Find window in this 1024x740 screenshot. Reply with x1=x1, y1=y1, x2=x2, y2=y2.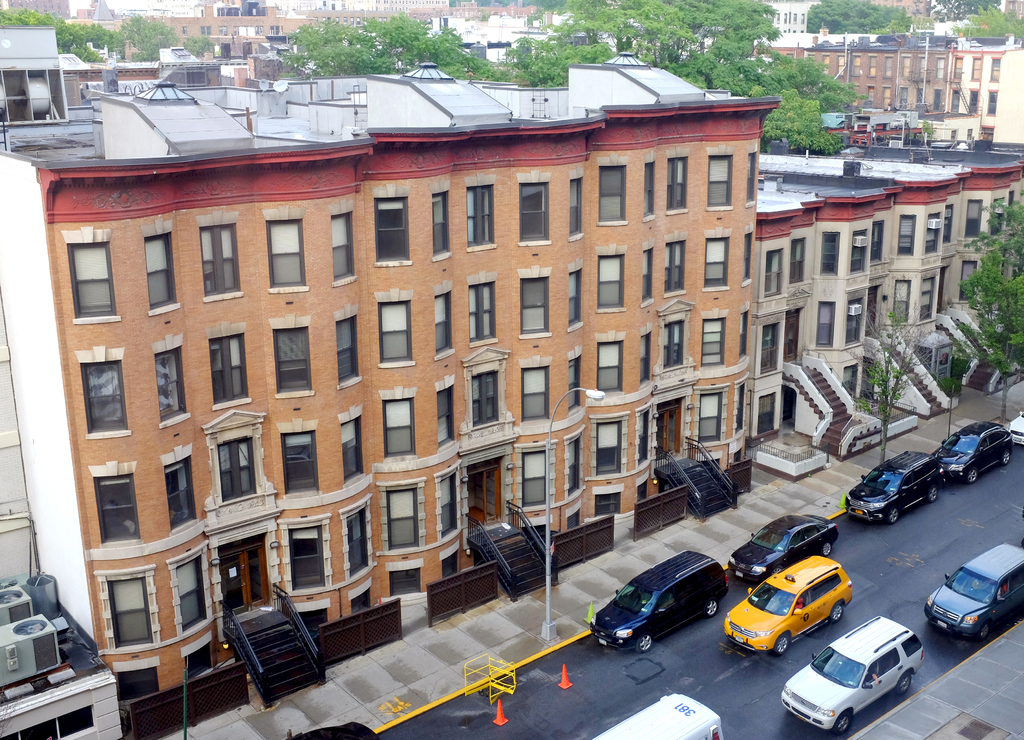
x1=474, y1=286, x2=506, y2=342.
